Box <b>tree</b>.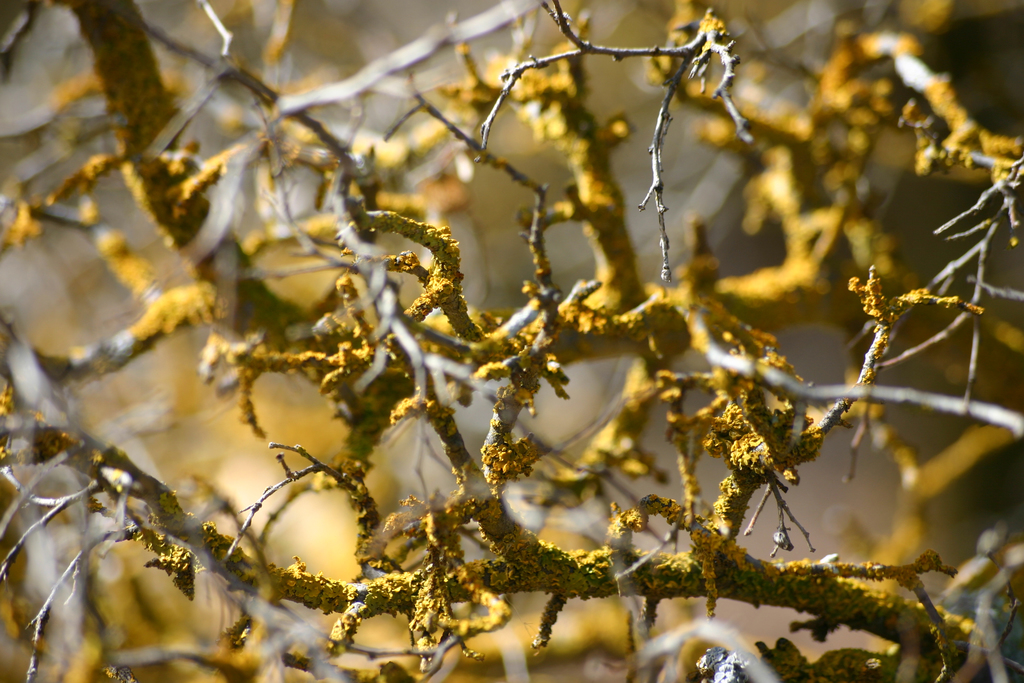
box=[0, 0, 1023, 682].
